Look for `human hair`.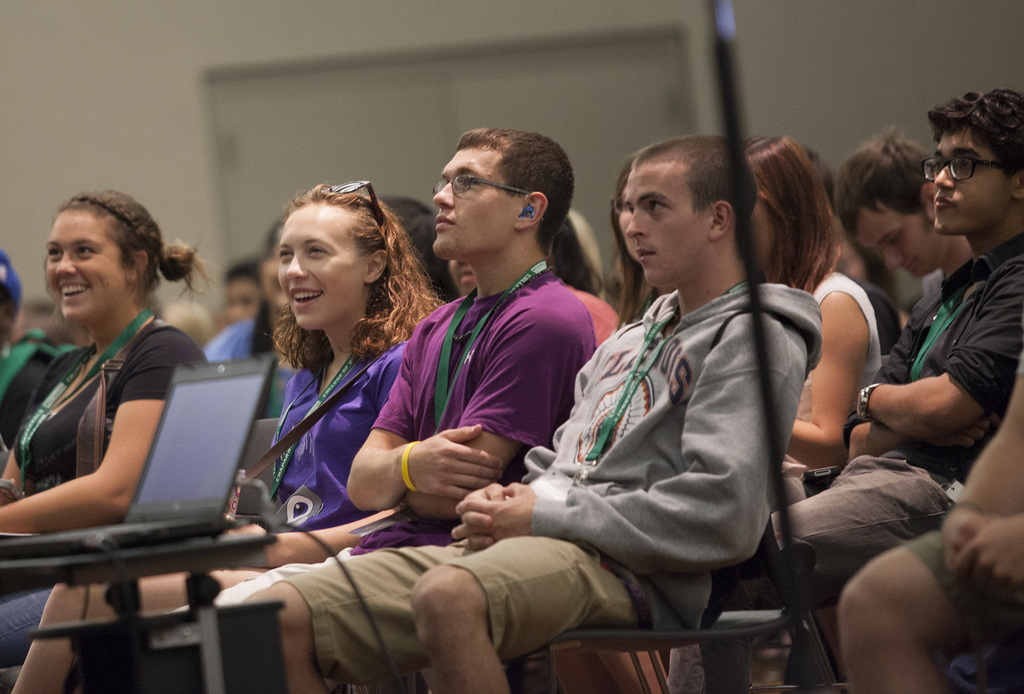
Found: box(611, 158, 659, 334).
